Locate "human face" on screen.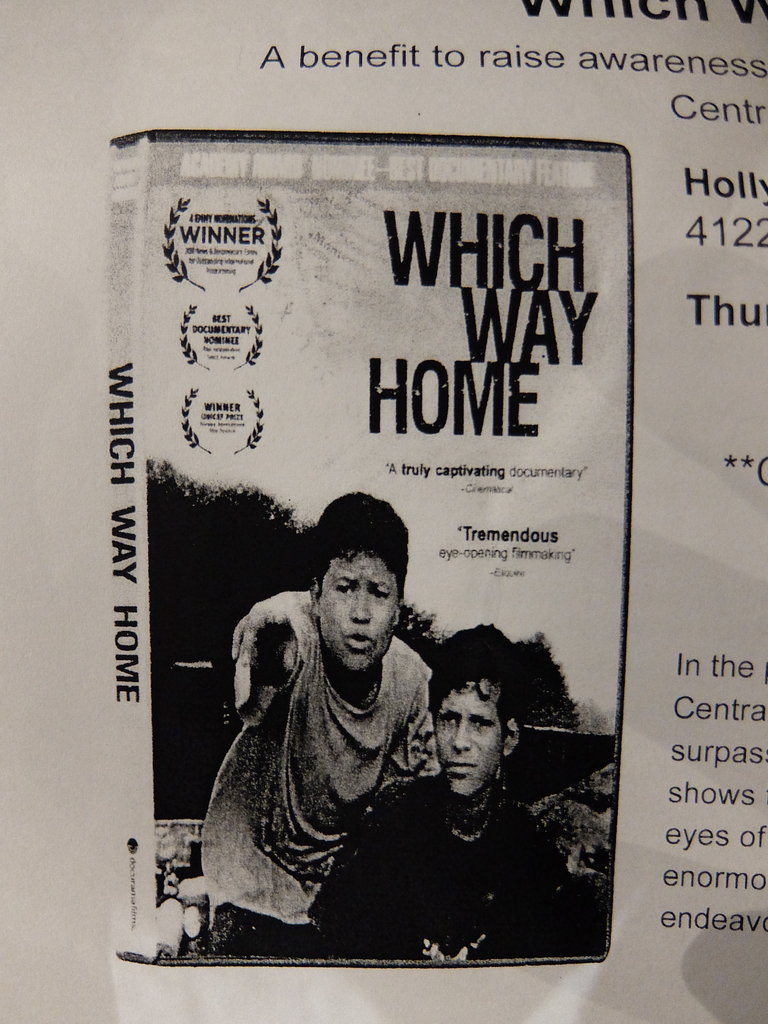
On screen at 317 556 393 671.
